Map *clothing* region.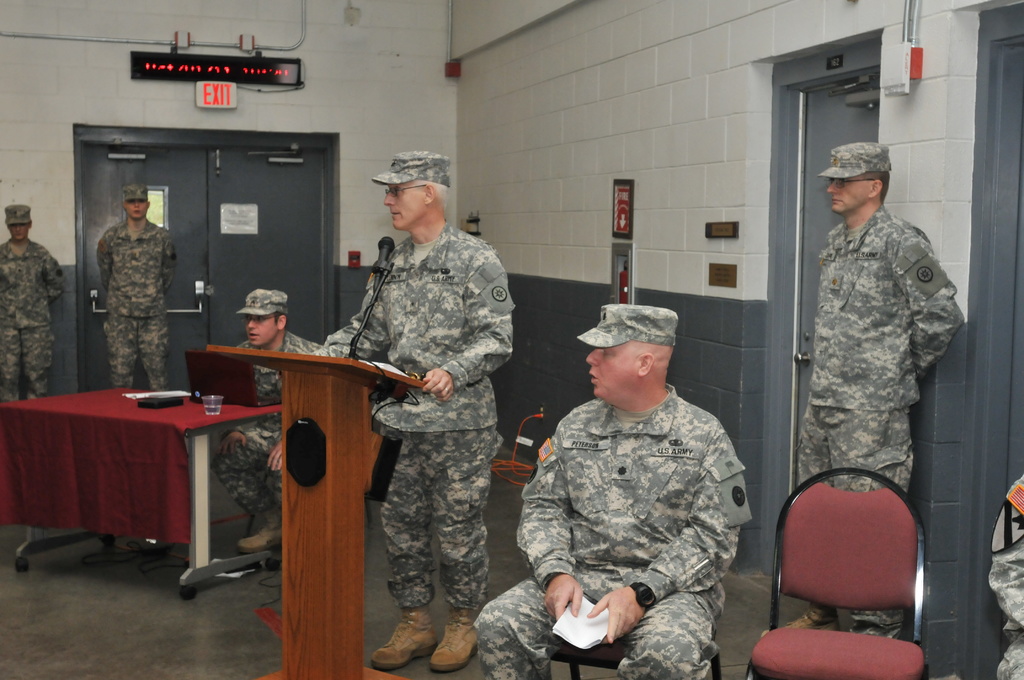
Mapped to bbox(215, 328, 320, 531).
